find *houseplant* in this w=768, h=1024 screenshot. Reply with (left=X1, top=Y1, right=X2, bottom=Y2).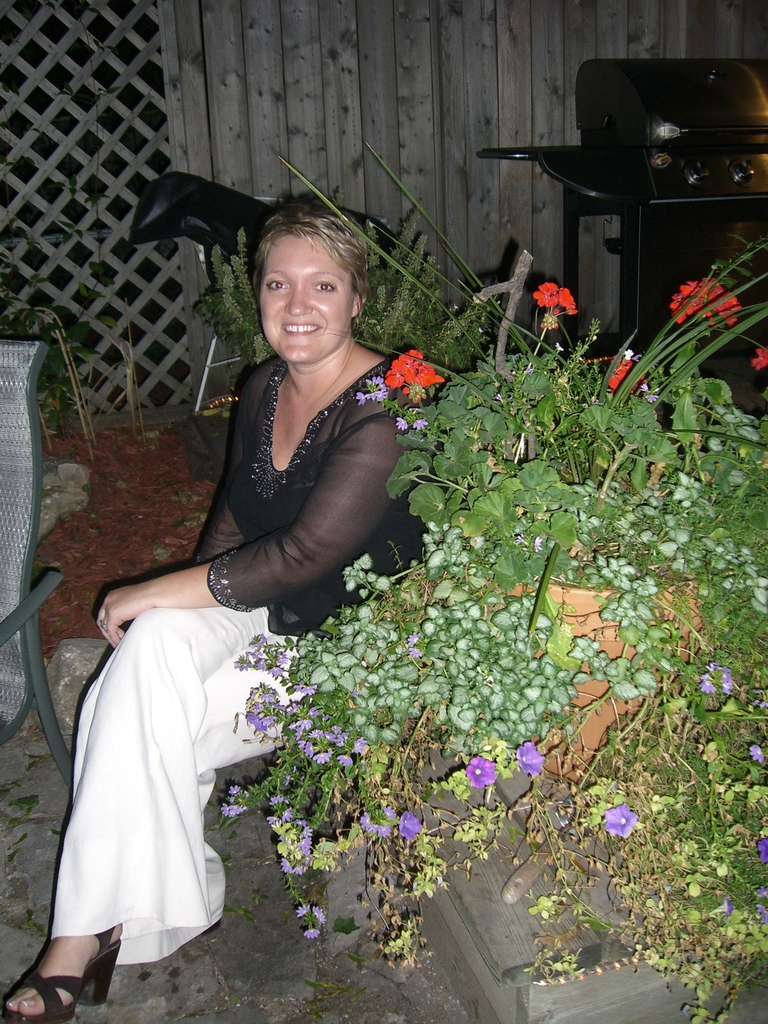
(left=220, top=139, right=767, bottom=1023).
